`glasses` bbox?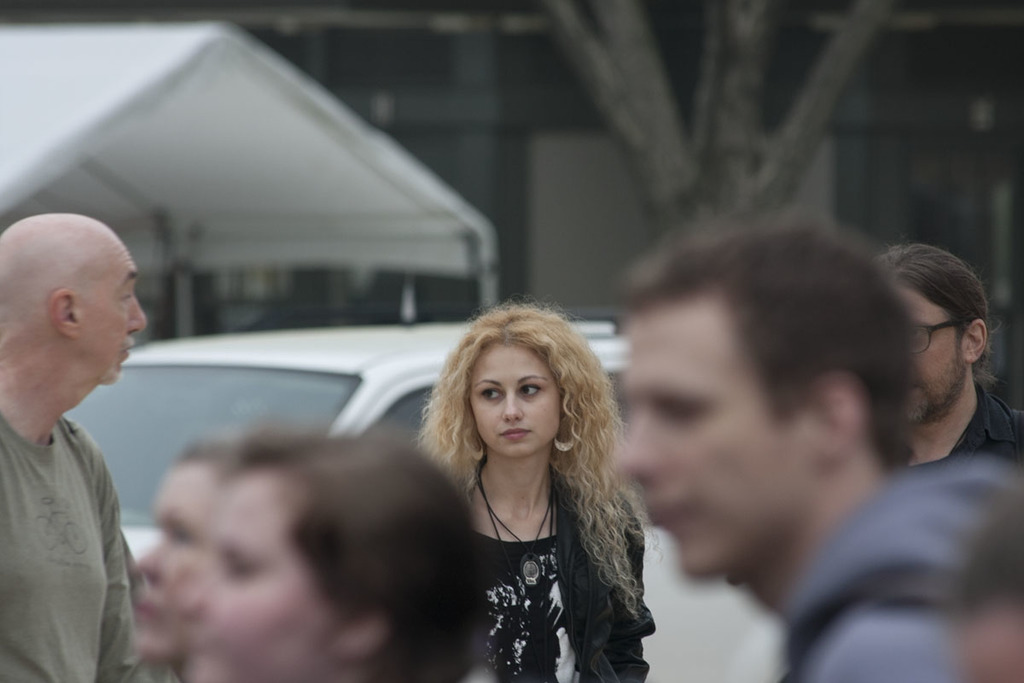
bbox=(907, 317, 963, 356)
